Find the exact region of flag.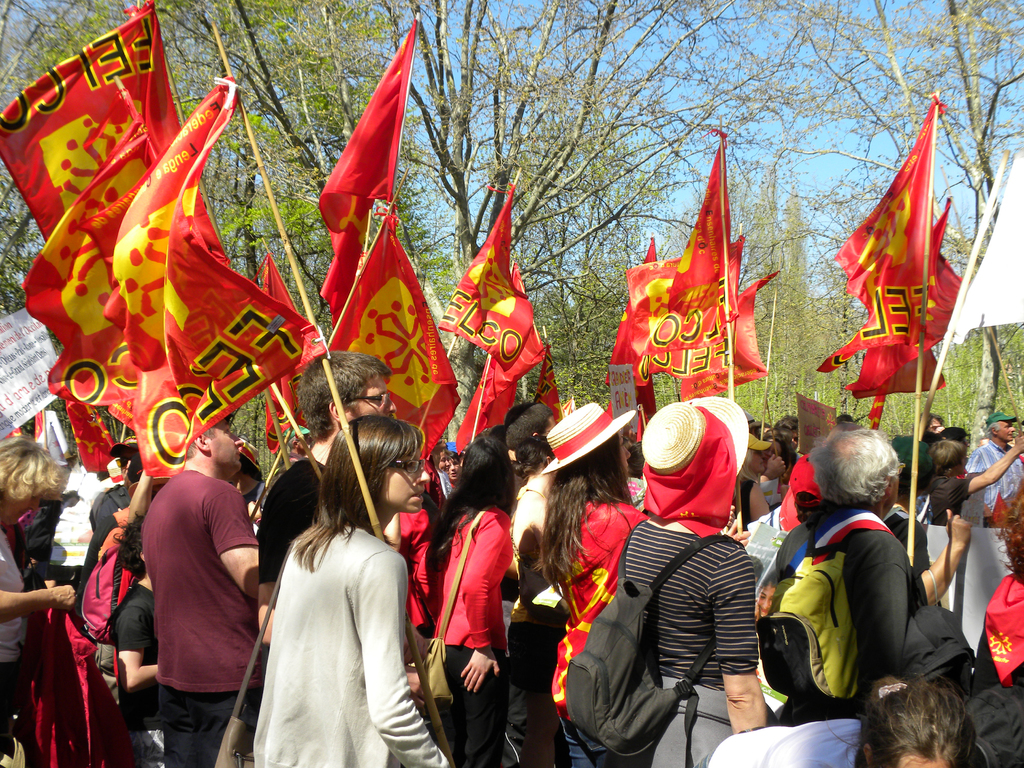
Exact region: select_region(440, 178, 535, 378).
